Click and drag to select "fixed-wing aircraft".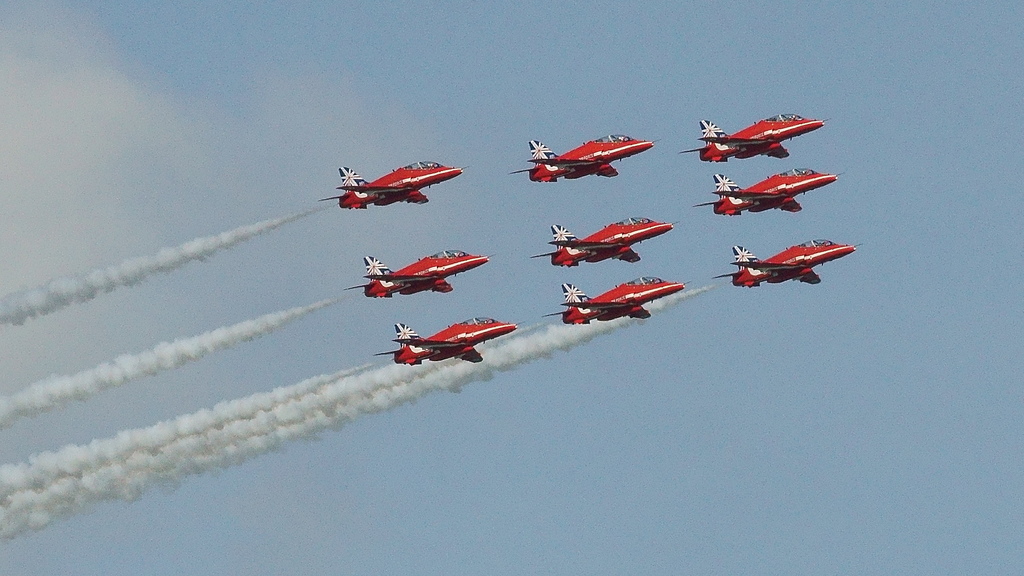
Selection: <region>711, 240, 862, 286</region>.
